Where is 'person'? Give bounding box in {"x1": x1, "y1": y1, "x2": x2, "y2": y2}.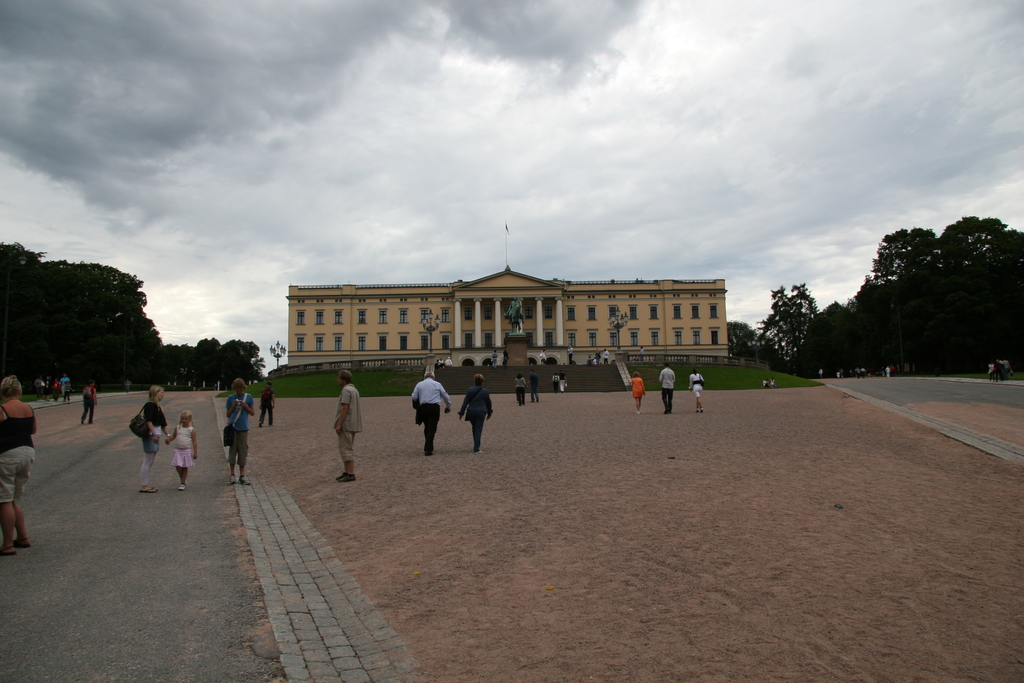
{"x1": 584, "y1": 353, "x2": 595, "y2": 364}.
